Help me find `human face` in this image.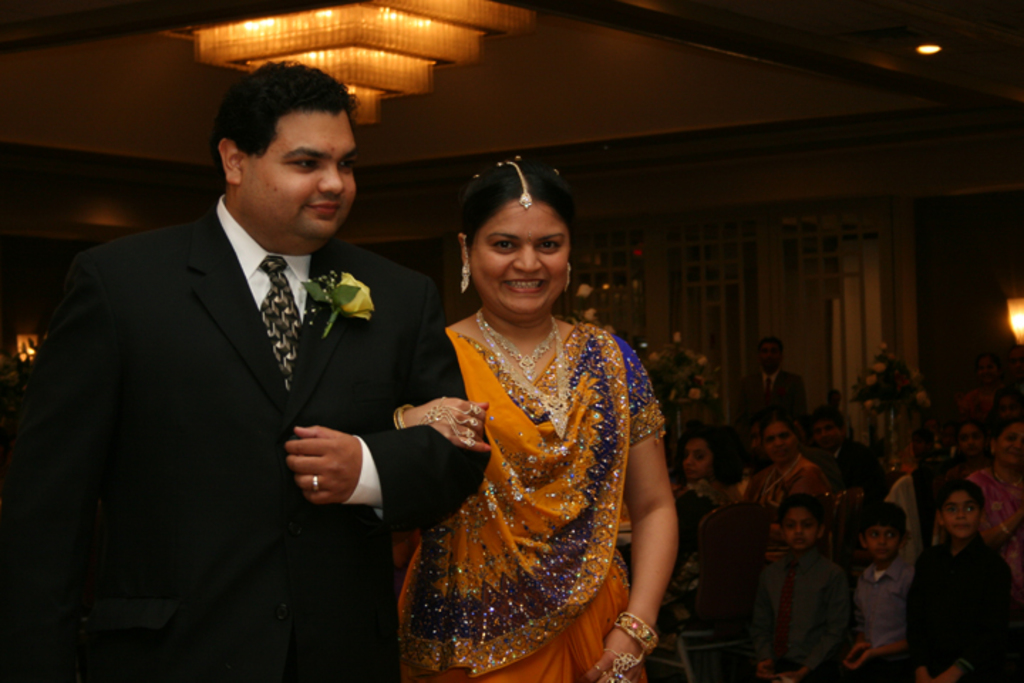
Found it: {"x1": 680, "y1": 443, "x2": 715, "y2": 482}.
